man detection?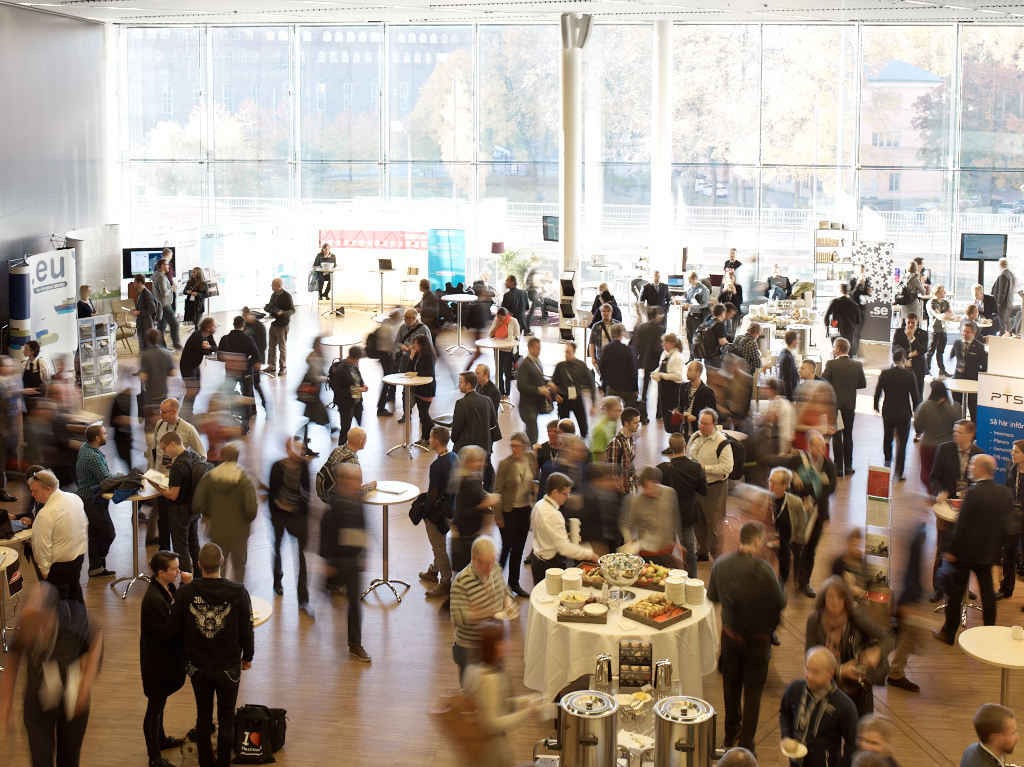
box=[168, 542, 253, 766]
